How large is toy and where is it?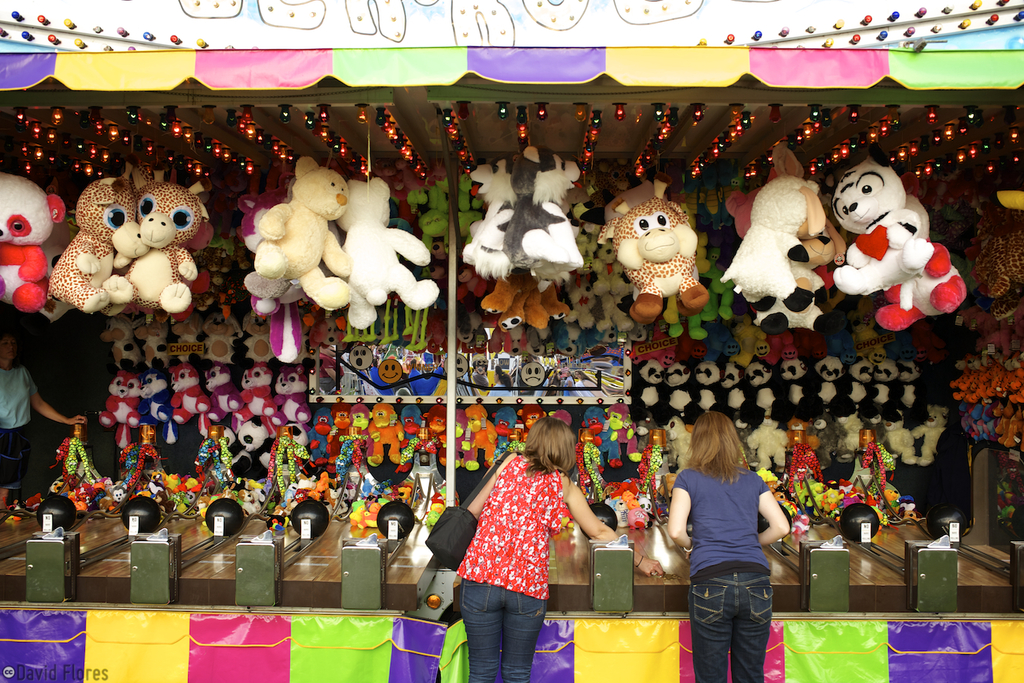
Bounding box: {"x1": 368, "y1": 398, "x2": 402, "y2": 474}.
